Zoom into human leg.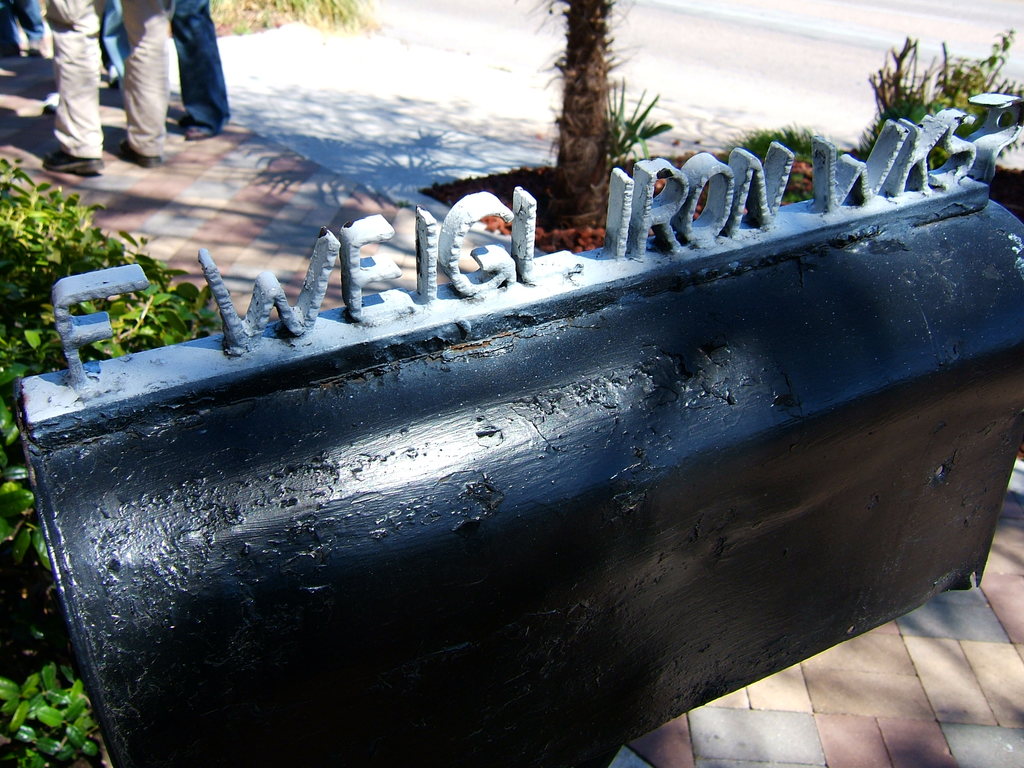
Zoom target: 44 0 105 175.
